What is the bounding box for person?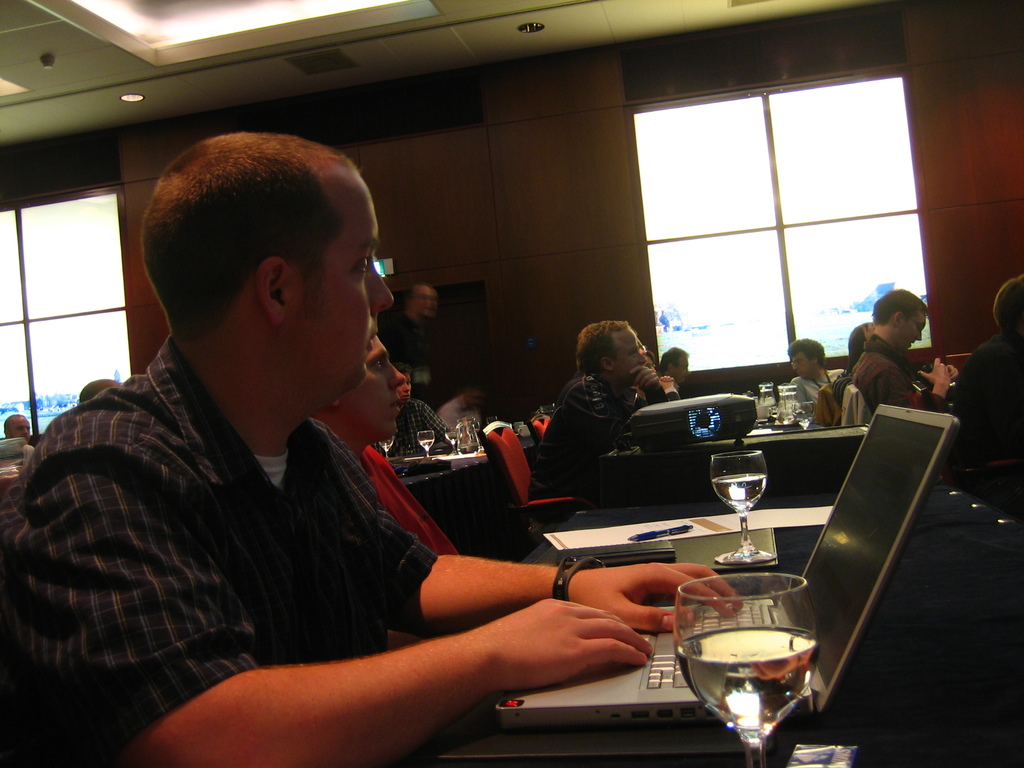
rect(847, 296, 941, 408).
